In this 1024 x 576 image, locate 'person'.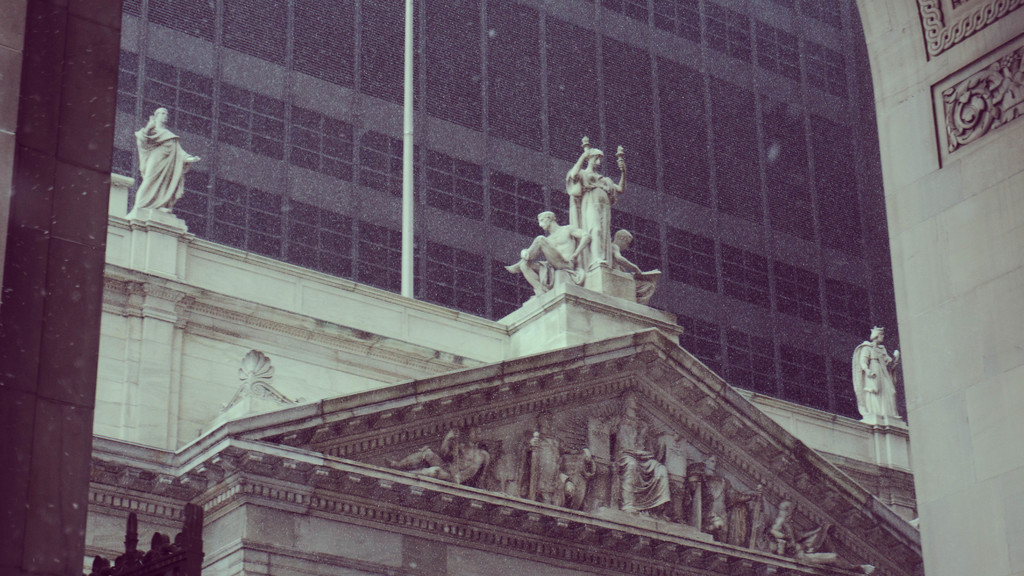
Bounding box: [609, 228, 657, 307].
